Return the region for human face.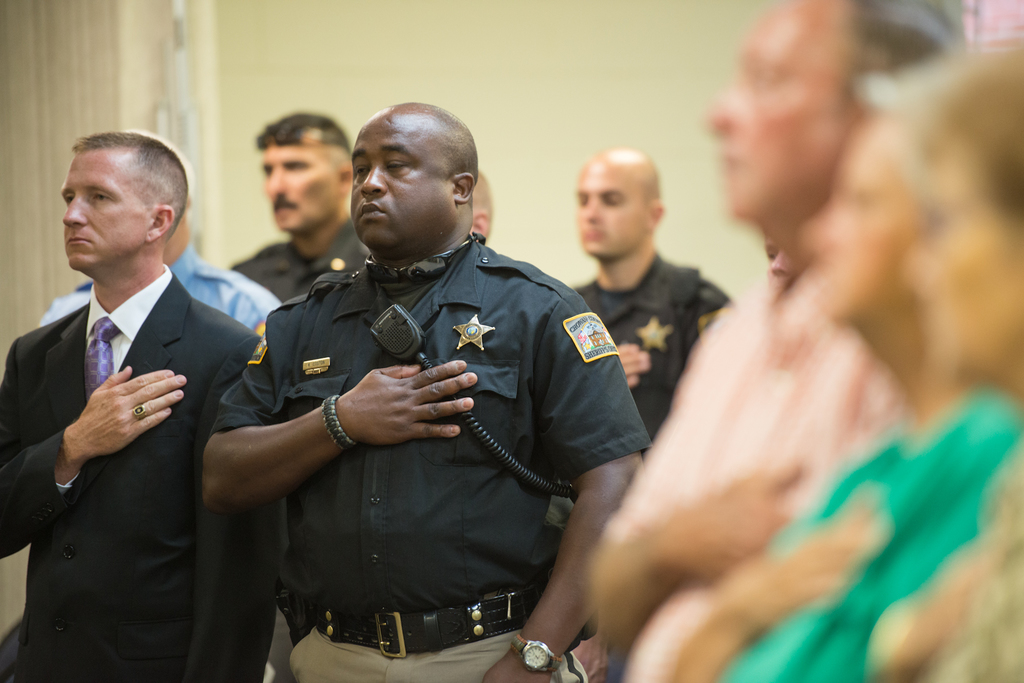
bbox=(894, 127, 1021, 383).
